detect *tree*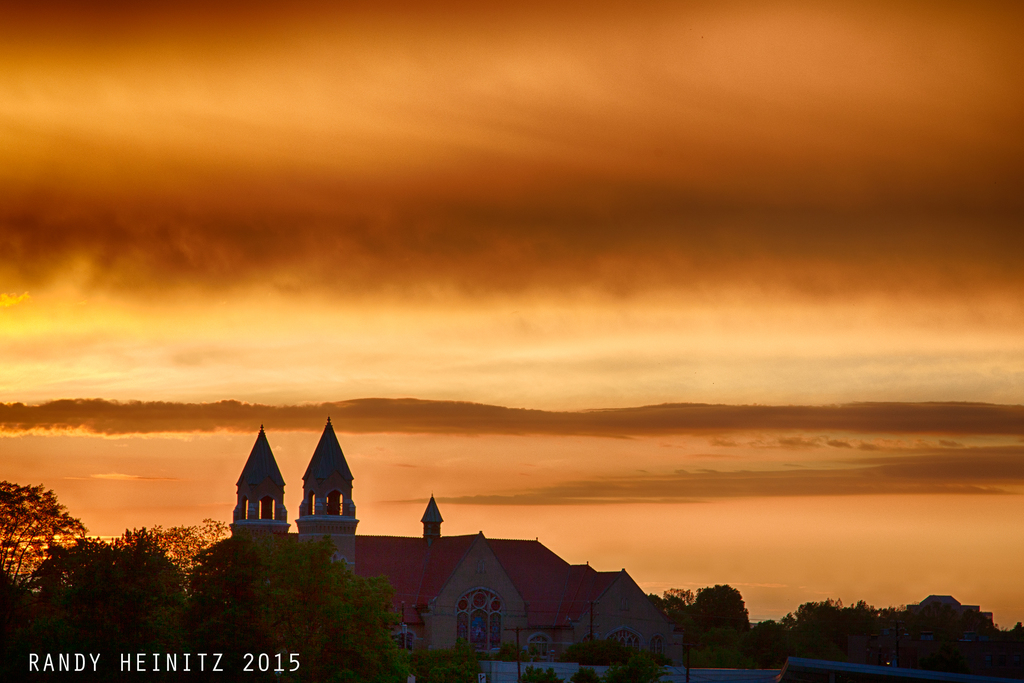
{"left": 771, "top": 602, "right": 908, "bottom": 682}
